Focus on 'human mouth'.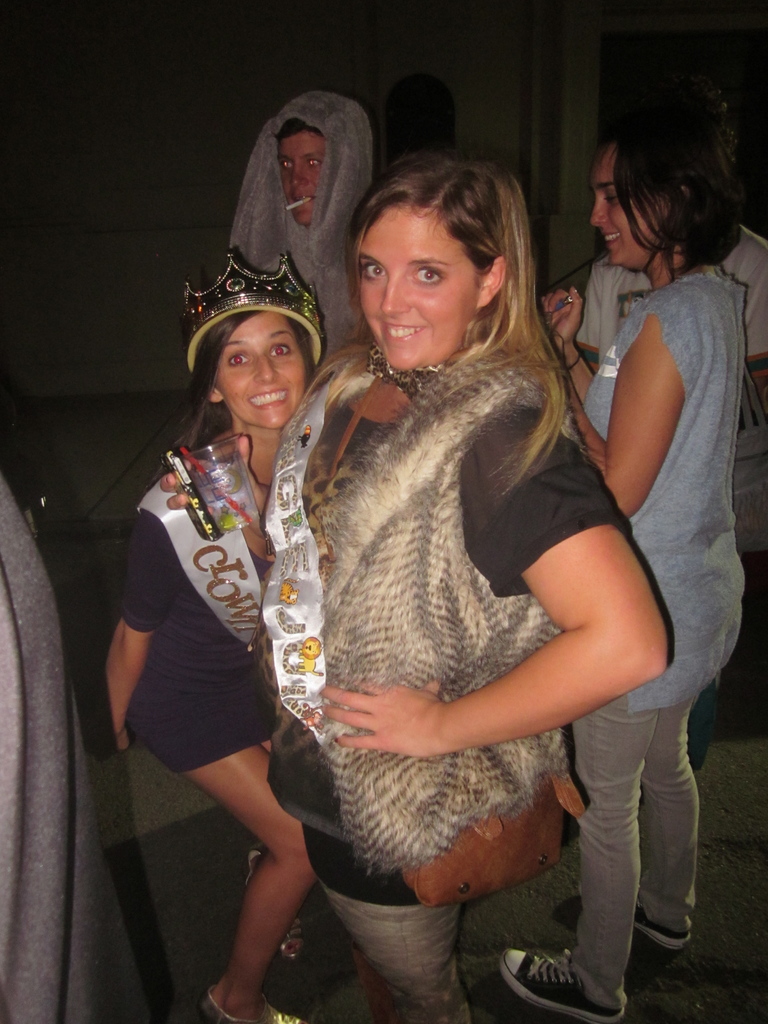
Focused at bbox=[289, 194, 316, 209].
